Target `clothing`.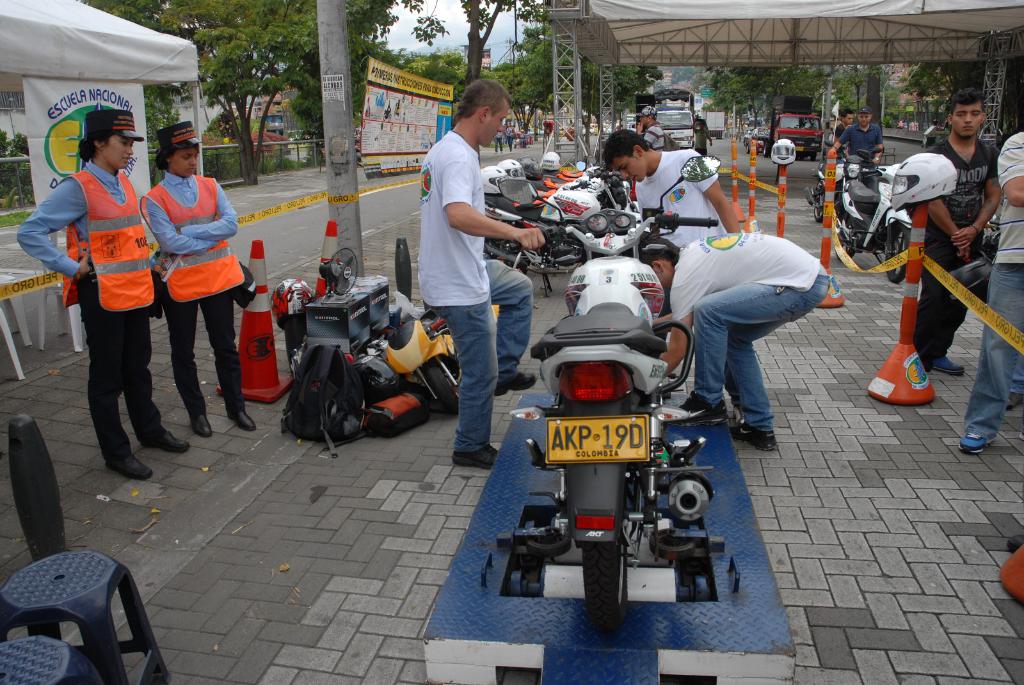
Target region: x1=647 y1=122 x2=666 y2=148.
